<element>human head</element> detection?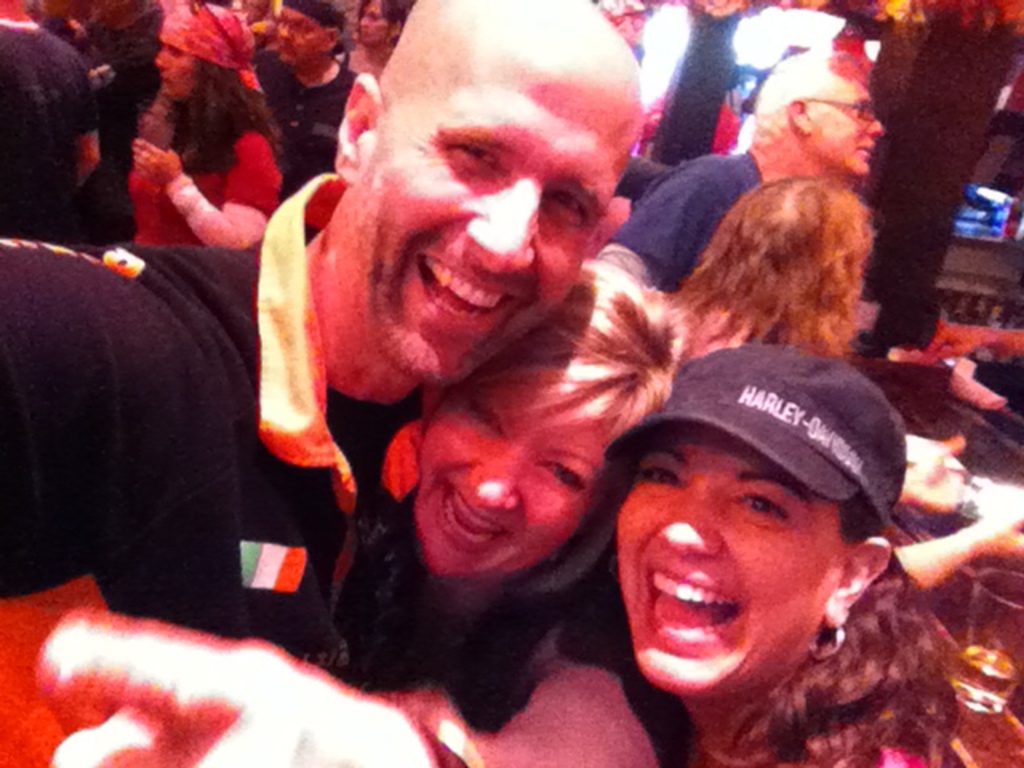
bbox(326, 0, 645, 390)
